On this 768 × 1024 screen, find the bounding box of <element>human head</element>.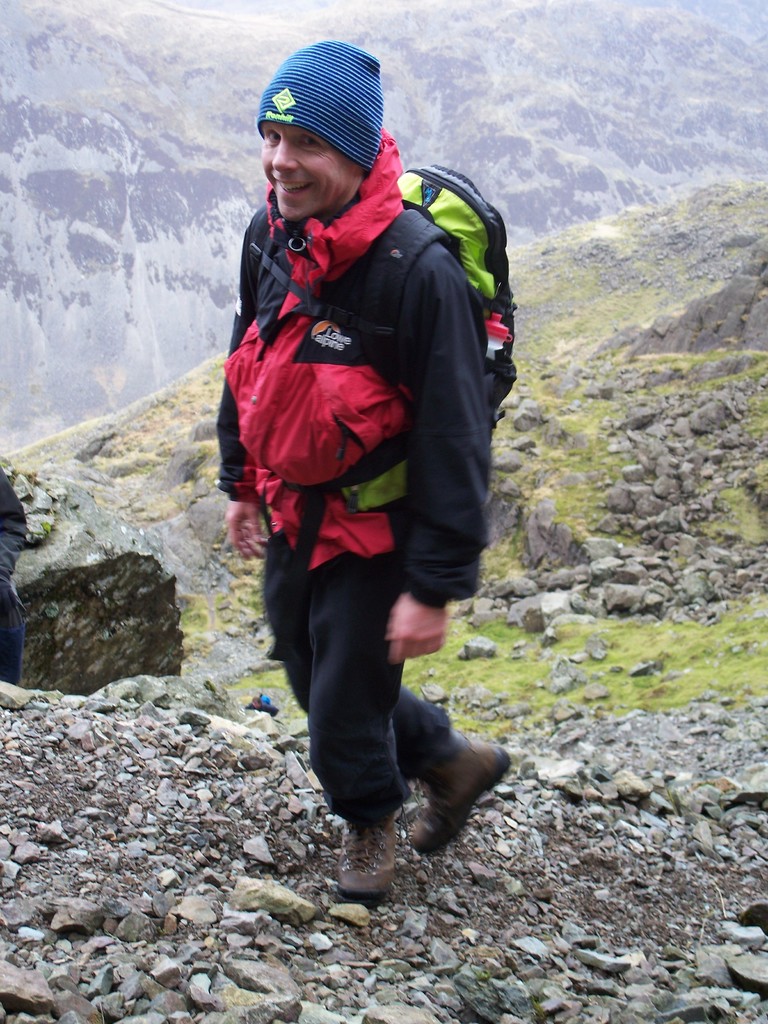
Bounding box: (248,52,386,207).
